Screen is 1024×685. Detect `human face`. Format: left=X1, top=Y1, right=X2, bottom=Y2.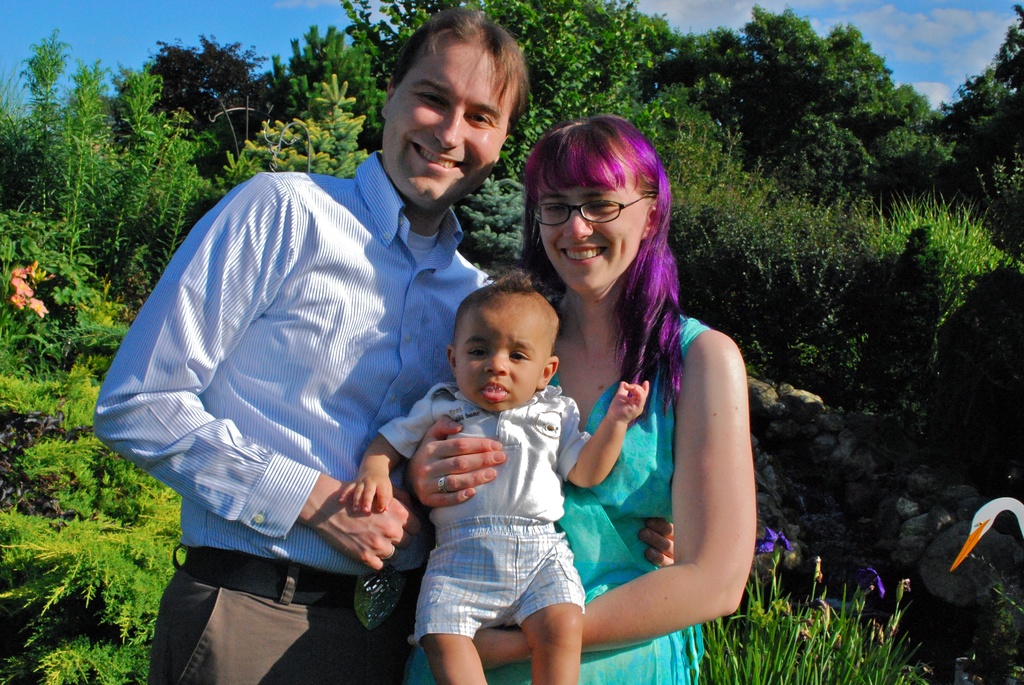
left=381, top=42, right=506, bottom=209.
